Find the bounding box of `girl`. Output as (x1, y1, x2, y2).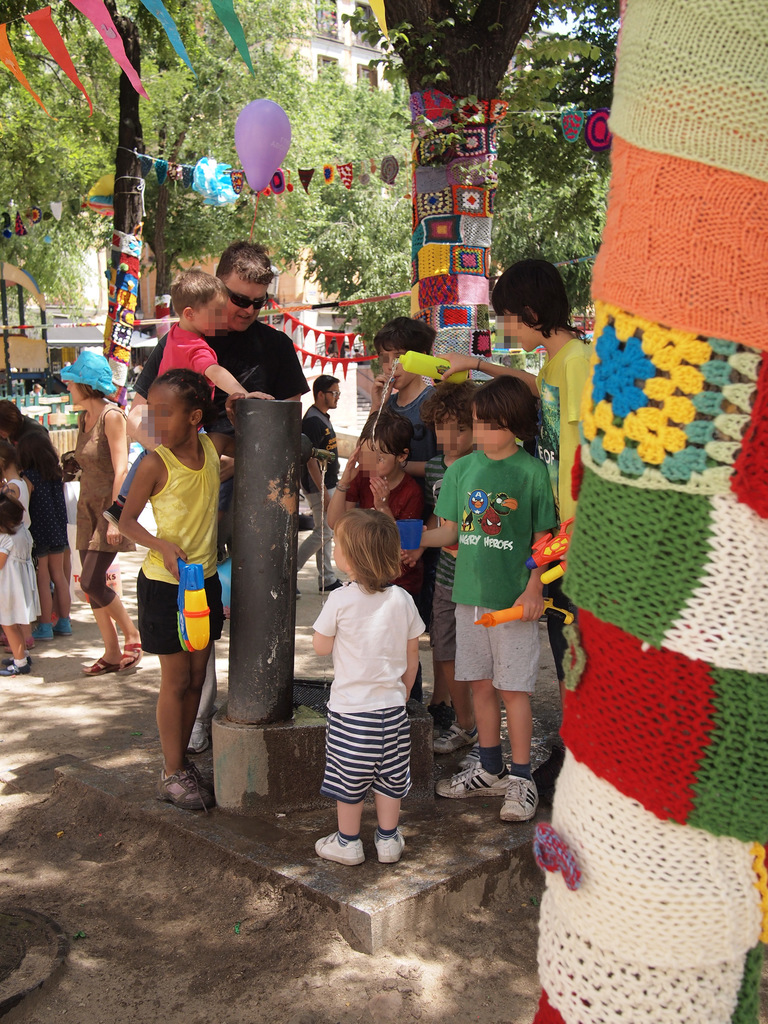
(0, 440, 31, 510).
